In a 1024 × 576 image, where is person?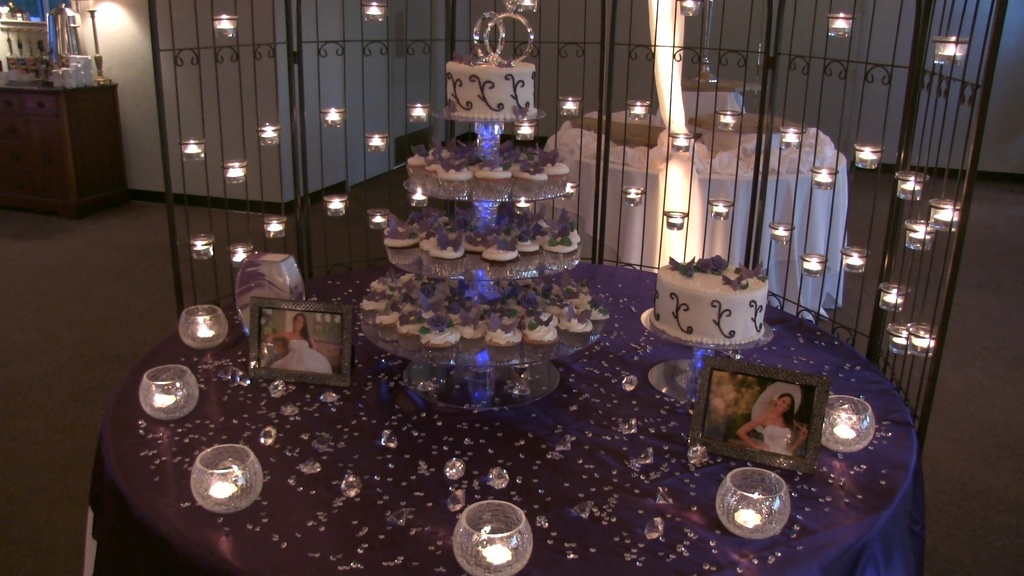
{"x1": 743, "y1": 380, "x2": 817, "y2": 467}.
